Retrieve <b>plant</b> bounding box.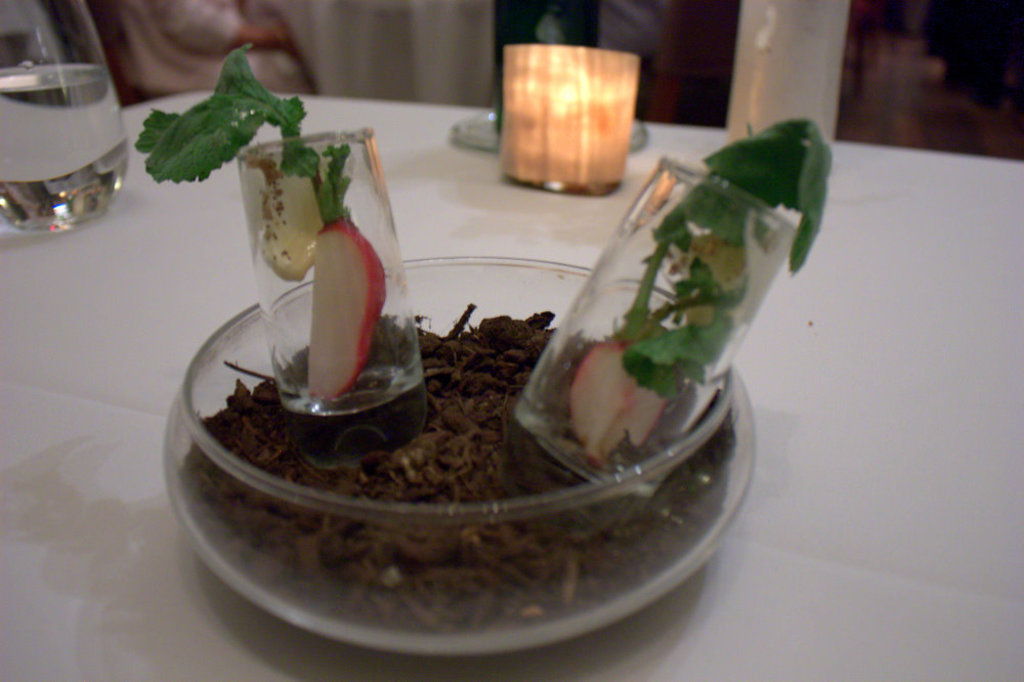
Bounding box: [left=131, top=36, right=355, bottom=240].
